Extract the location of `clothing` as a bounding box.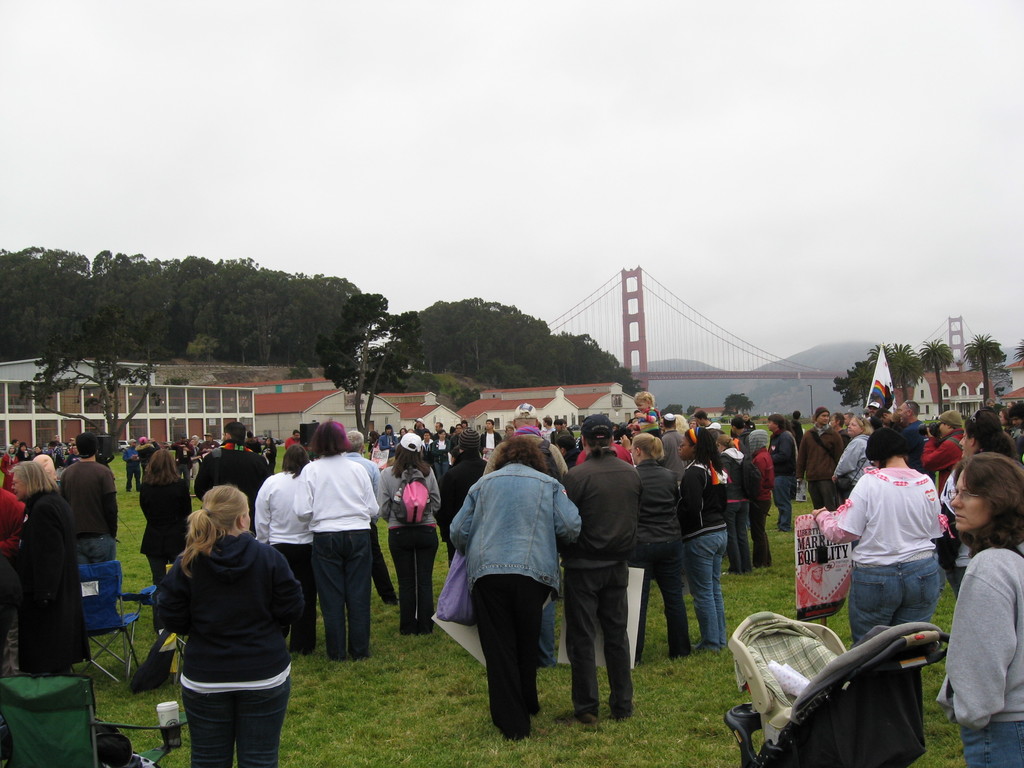
l=639, t=410, r=659, b=439.
